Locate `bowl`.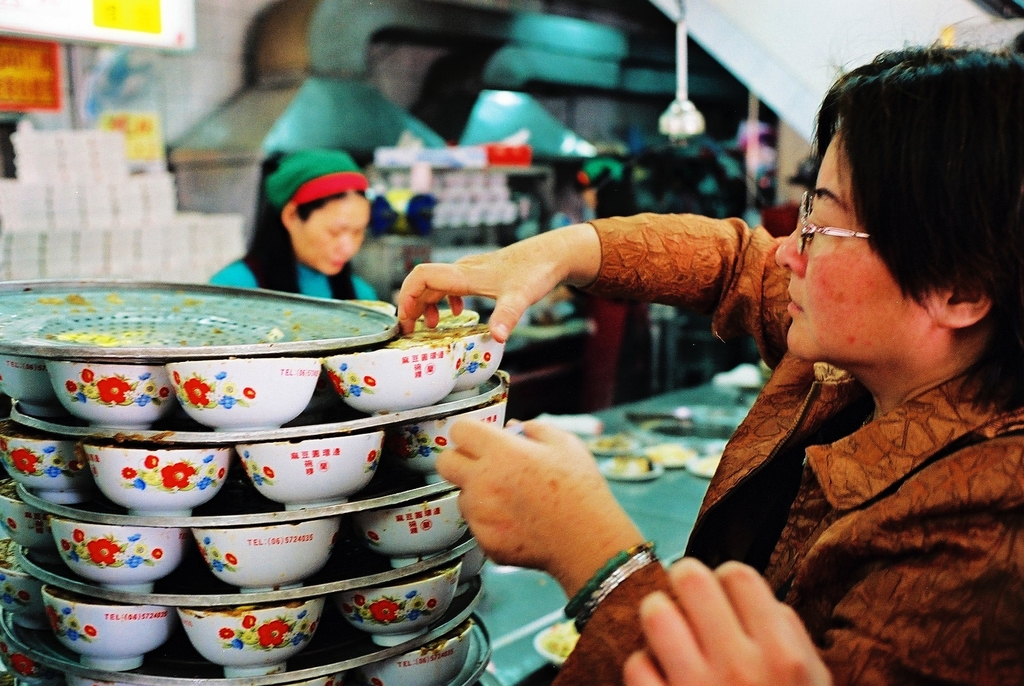
Bounding box: locate(0, 628, 63, 685).
